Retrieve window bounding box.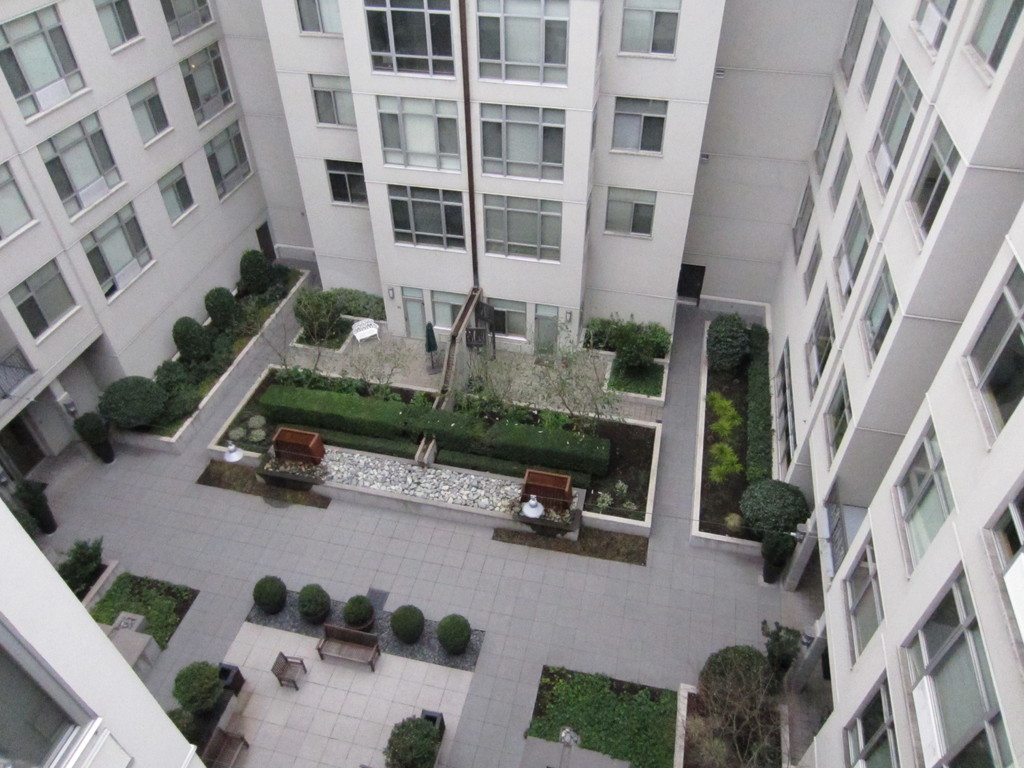
Bounding box: bbox=(796, 229, 824, 301).
